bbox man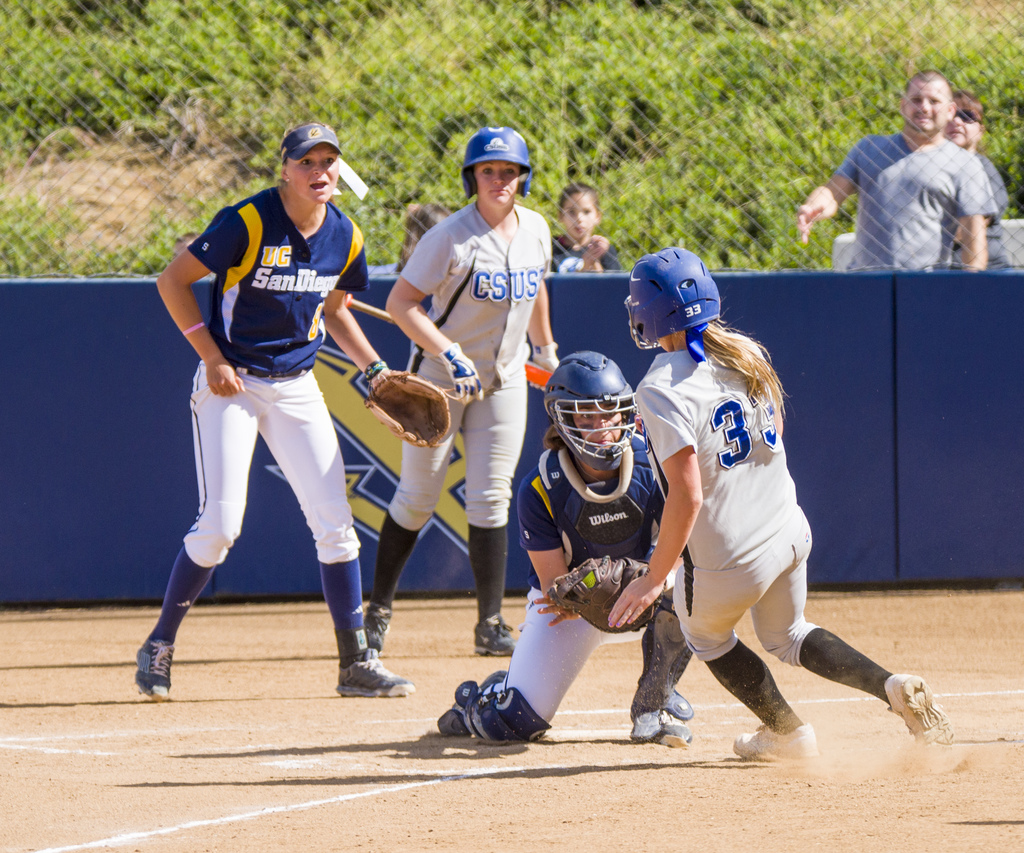
box=[844, 61, 1011, 269]
